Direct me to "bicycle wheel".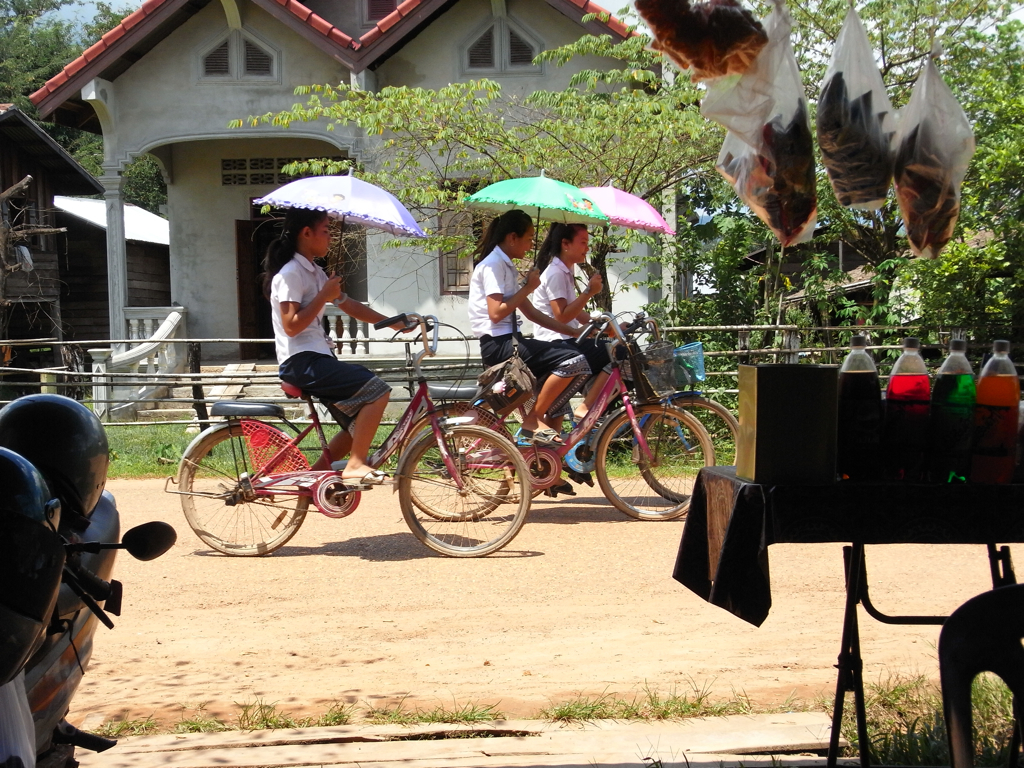
Direction: locate(398, 400, 510, 524).
